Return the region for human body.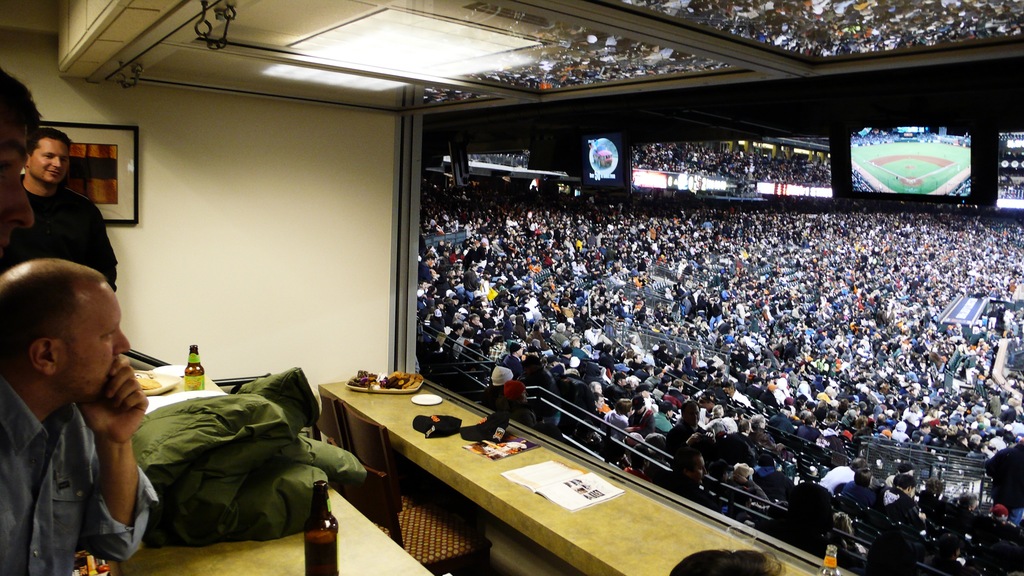
pyautogui.locateOnScreen(610, 306, 612, 319).
